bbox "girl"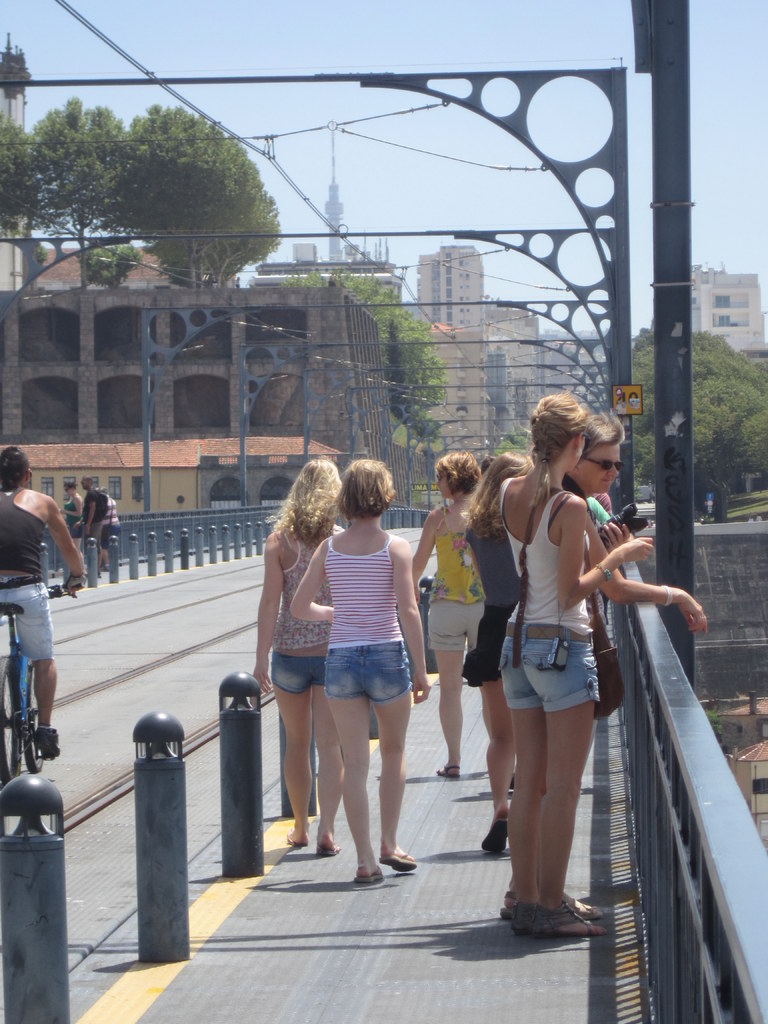
<region>413, 447, 484, 783</region>
